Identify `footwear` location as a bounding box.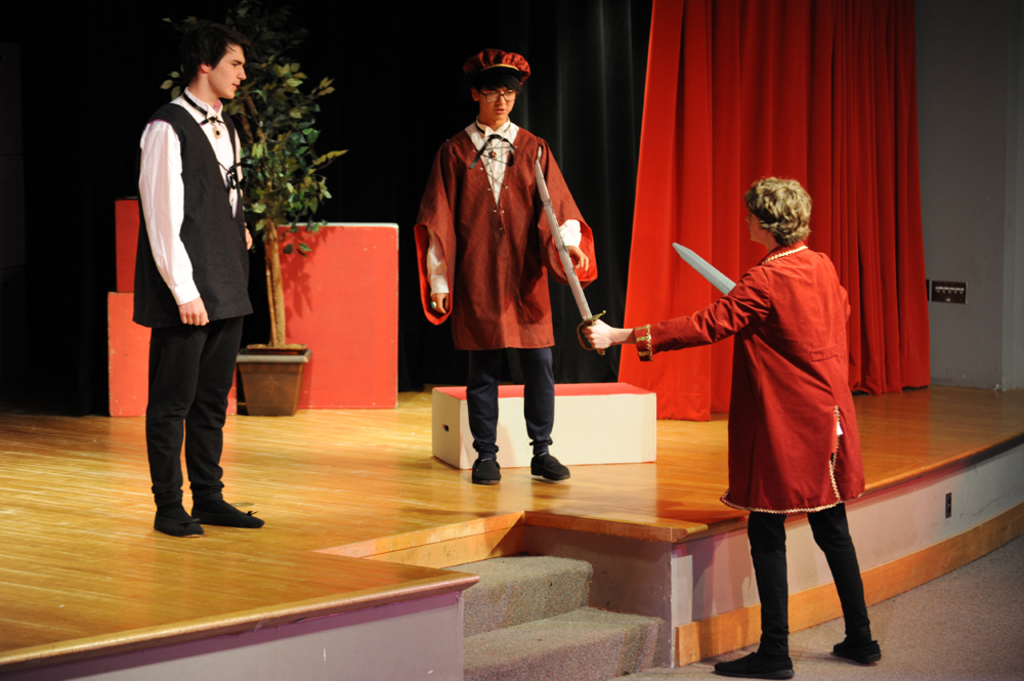
region(468, 456, 501, 485).
